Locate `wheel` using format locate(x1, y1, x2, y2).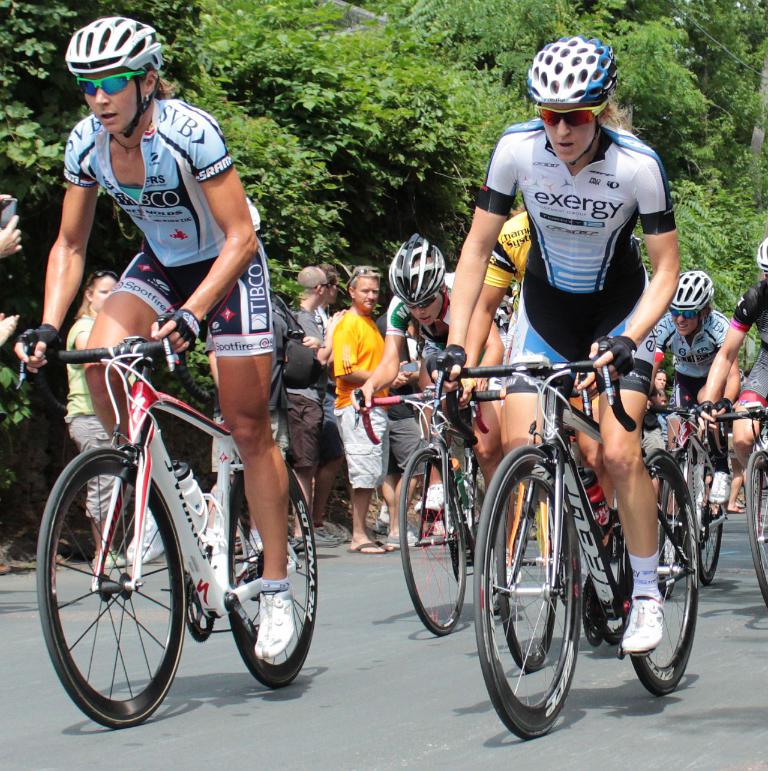
locate(33, 445, 189, 730).
